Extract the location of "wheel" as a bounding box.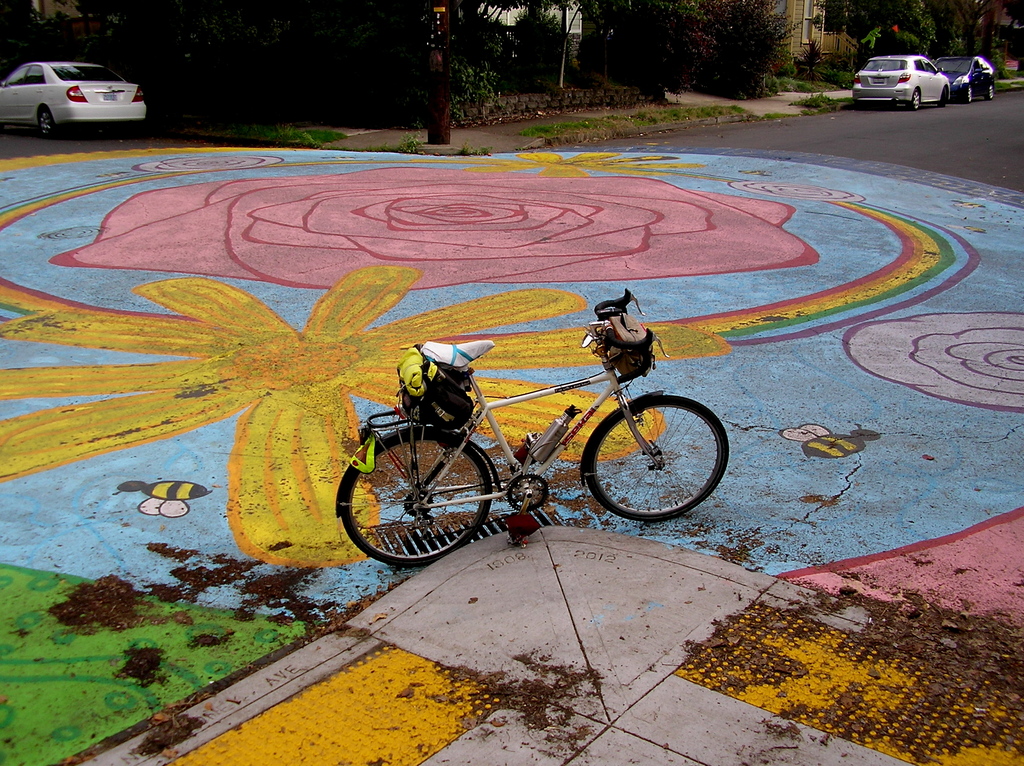
982/81/997/102.
